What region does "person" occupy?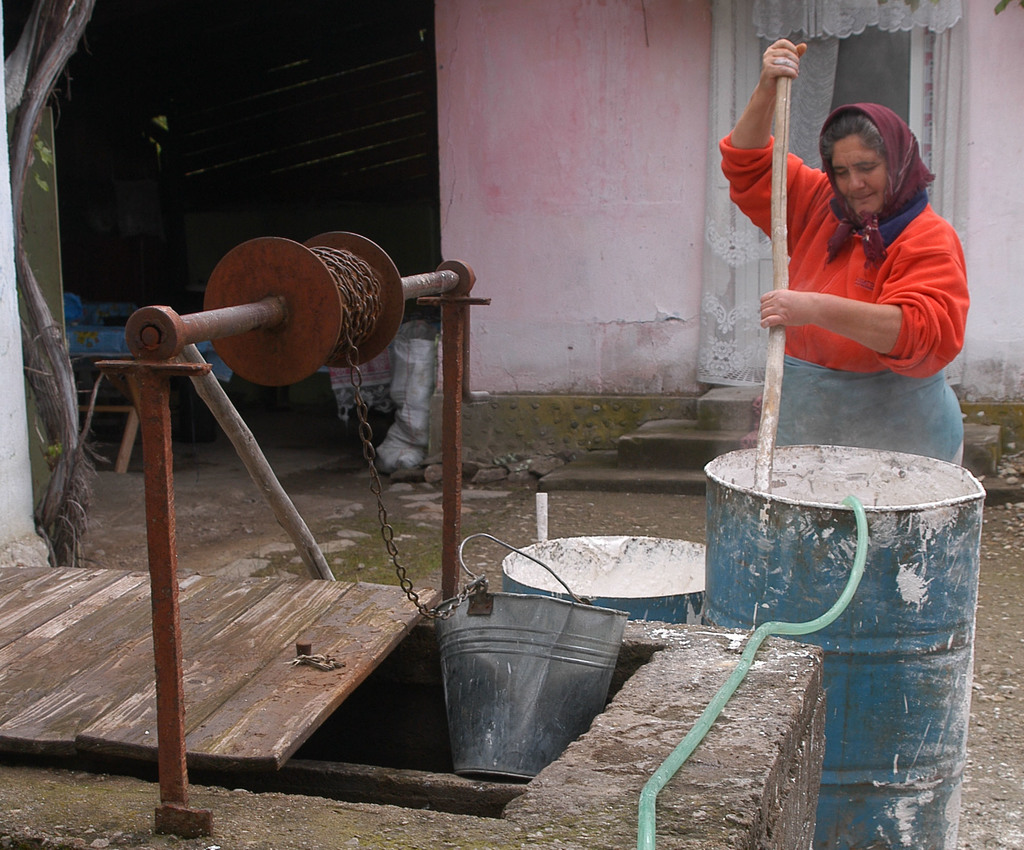
BBox(731, 90, 969, 489).
